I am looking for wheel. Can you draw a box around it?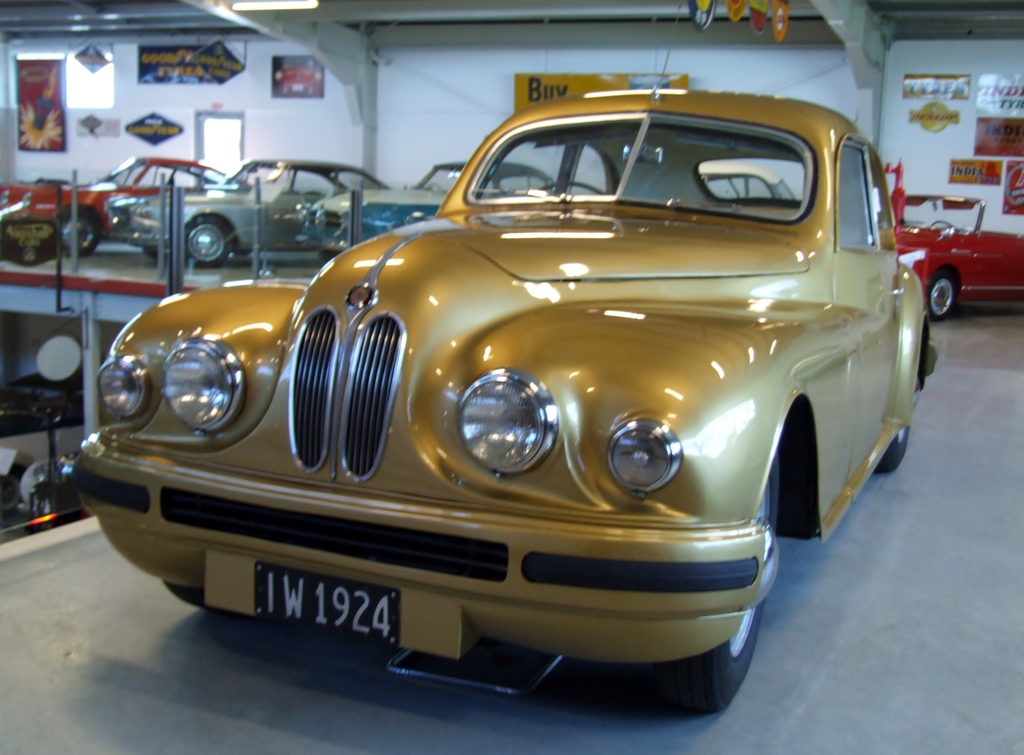
Sure, the bounding box is BBox(651, 448, 783, 717).
